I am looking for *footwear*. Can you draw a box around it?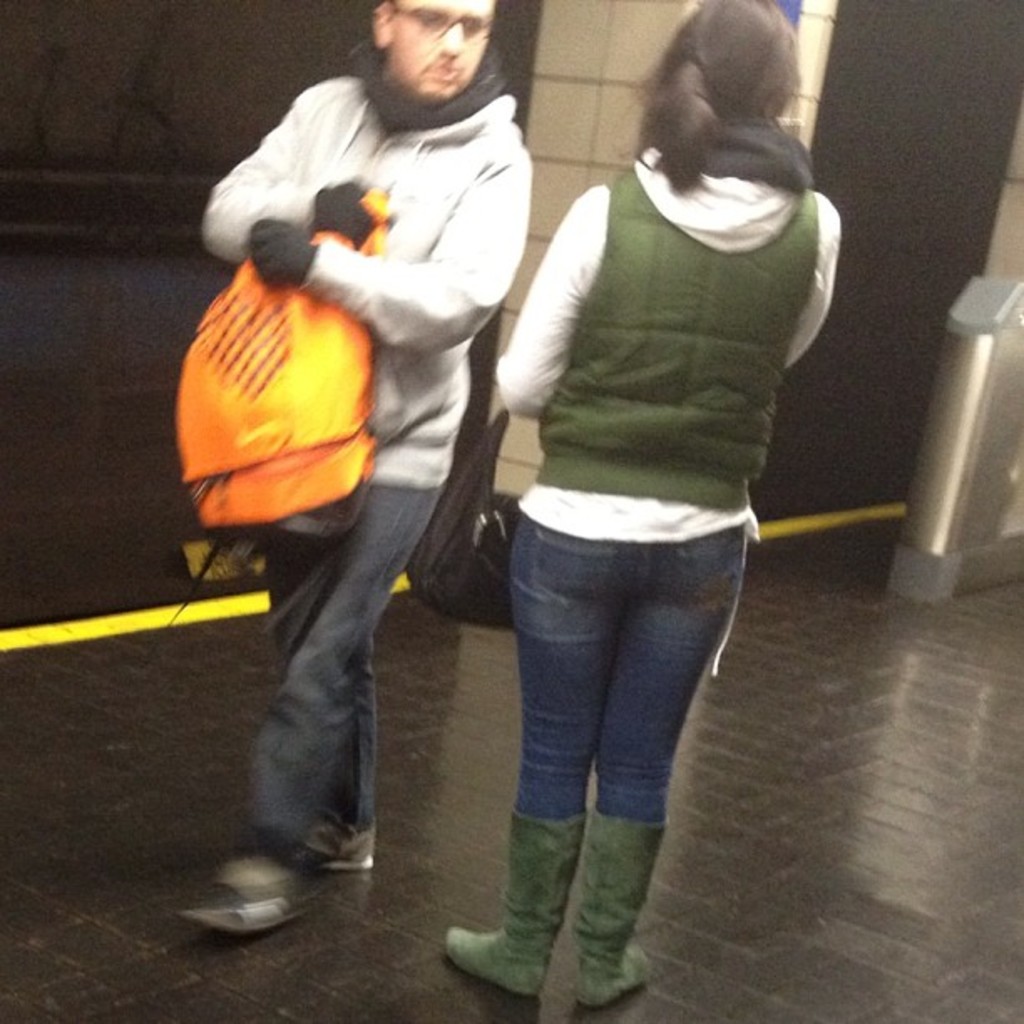
Sure, the bounding box is {"x1": 440, "y1": 798, "x2": 587, "y2": 999}.
